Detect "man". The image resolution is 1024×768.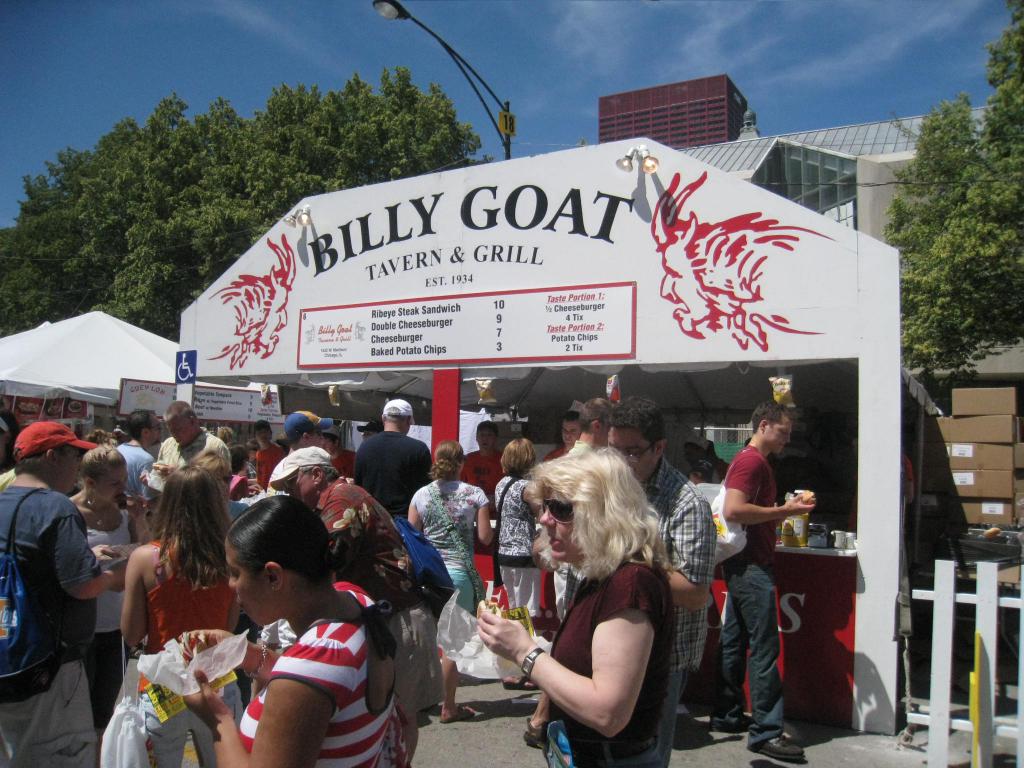
{"x1": 276, "y1": 452, "x2": 426, "y2": 767}.
